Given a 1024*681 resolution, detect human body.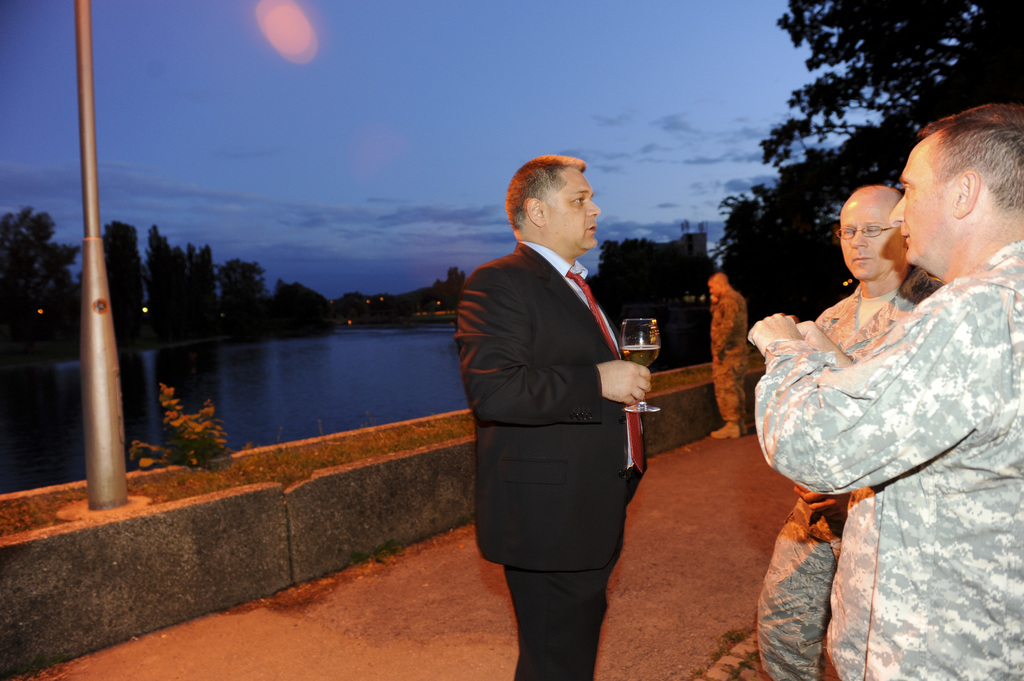
751/271/950/680.
